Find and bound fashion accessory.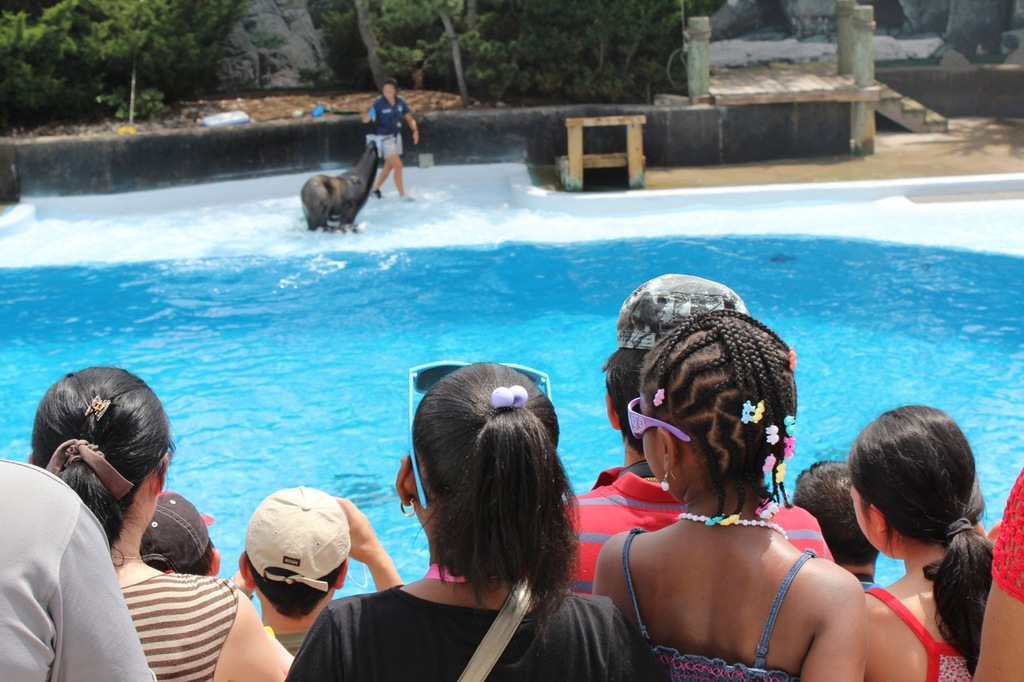
Bound: <region>762, 469, 775, 496</region>.
